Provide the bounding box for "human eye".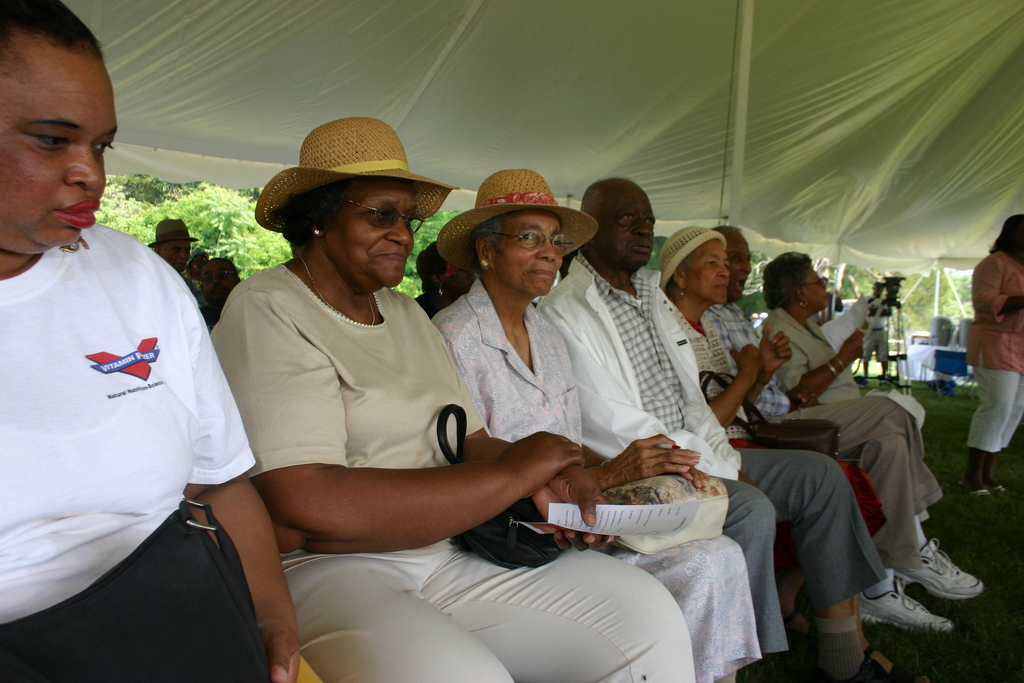
[x1=170, y1=244, x2=181, y2=256].
